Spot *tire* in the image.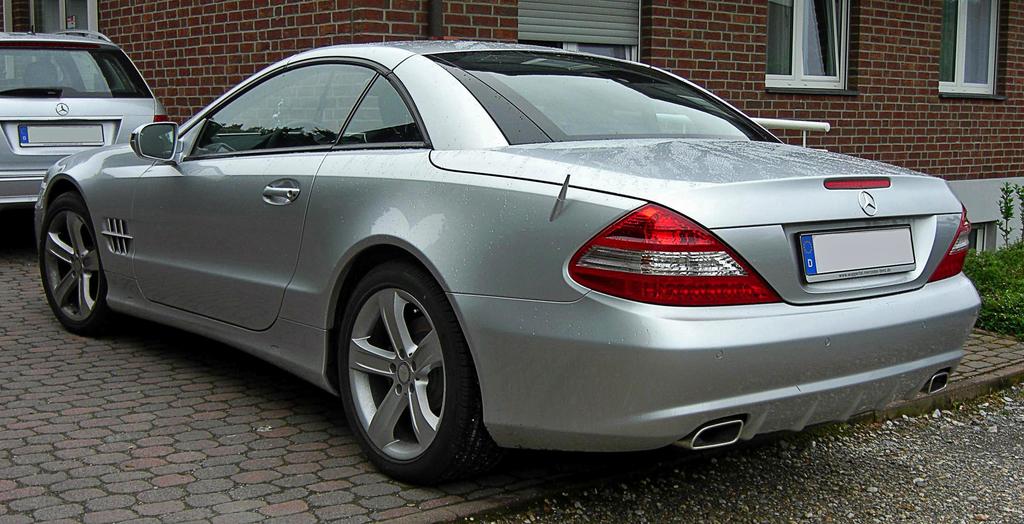
*tire* found at (329,251,479,484).
